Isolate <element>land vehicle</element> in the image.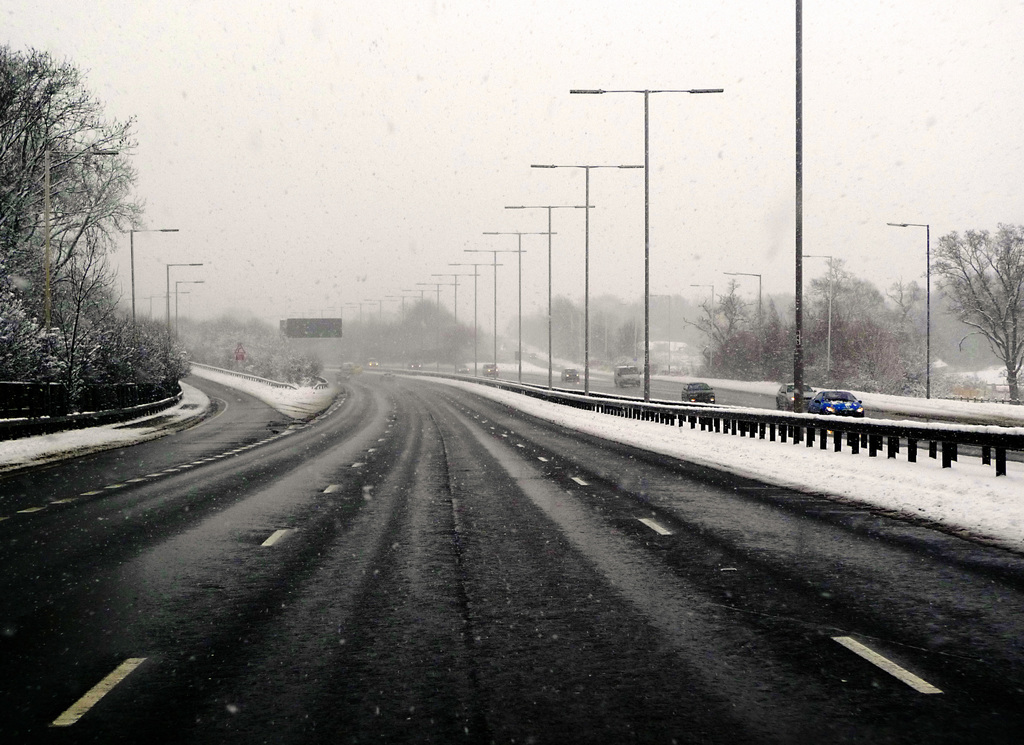
Isolated region: <region>527, 349, 541, 360</region>.
